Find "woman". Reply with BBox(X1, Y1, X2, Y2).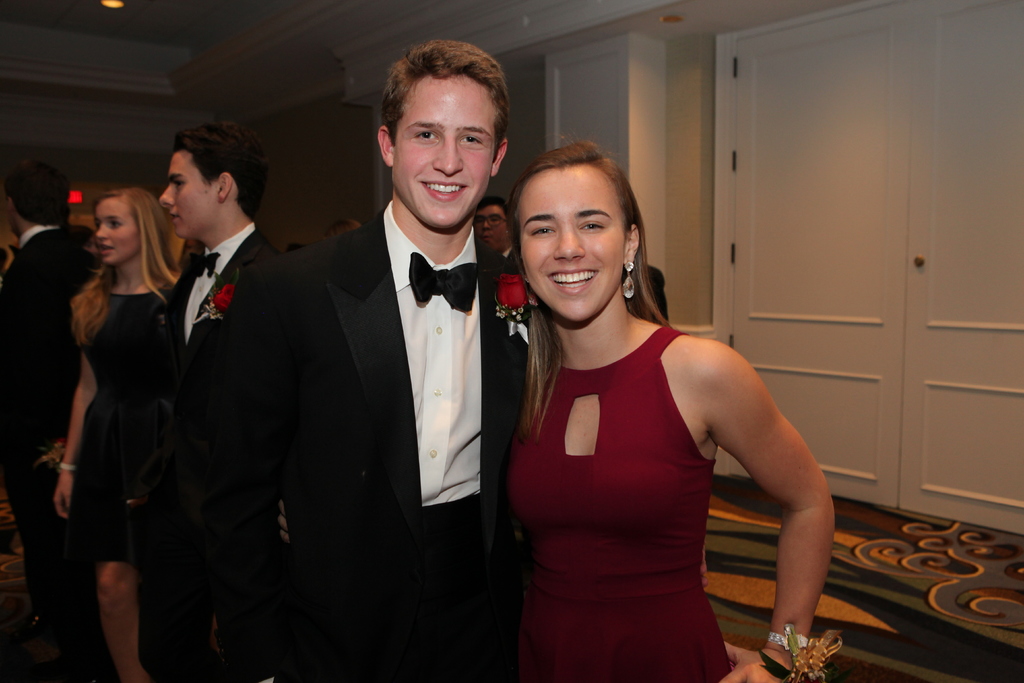
BBox(0, 172, 25, 285).
